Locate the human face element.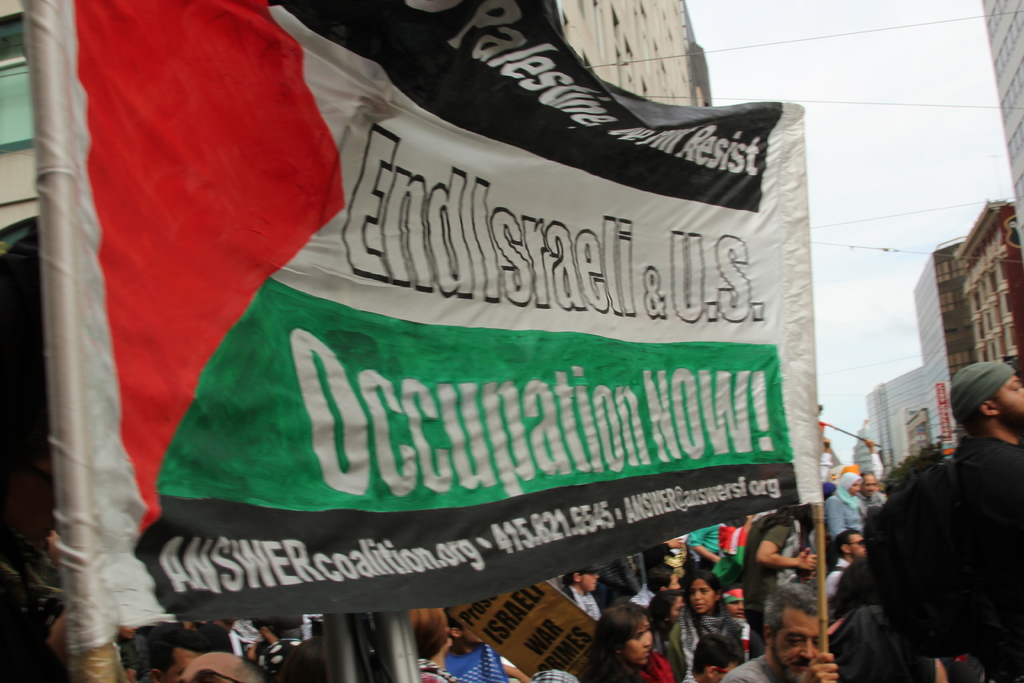
Element bbox: 621, 618, 650, 659.
